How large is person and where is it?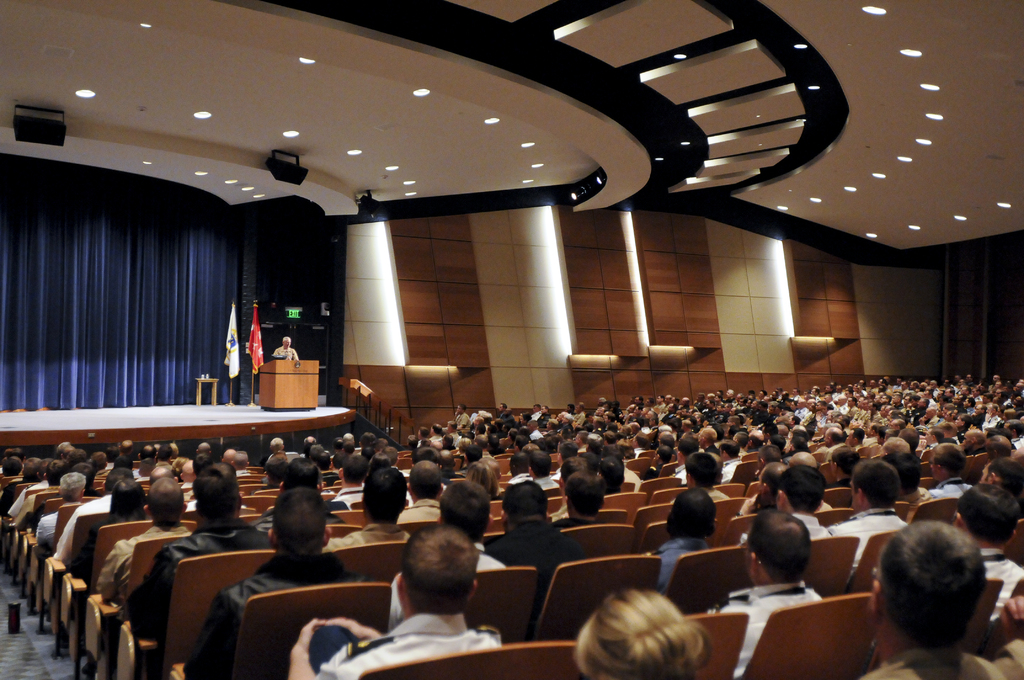
Bounding box: (287, 521, 507, 679).
